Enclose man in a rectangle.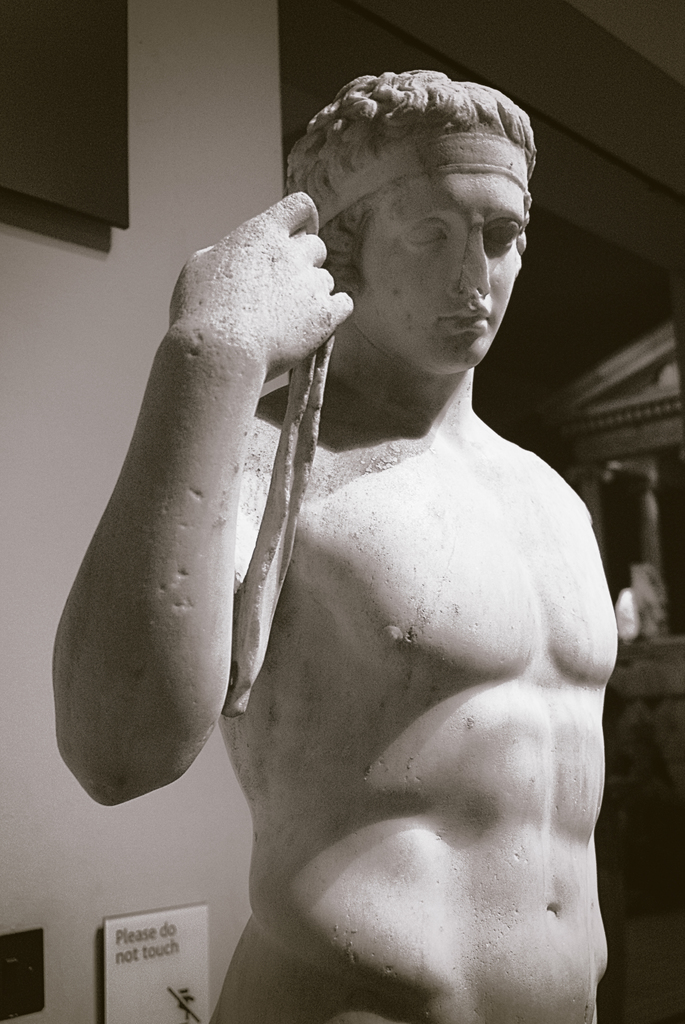
left=69, top=84, right=644, bottom=991.
